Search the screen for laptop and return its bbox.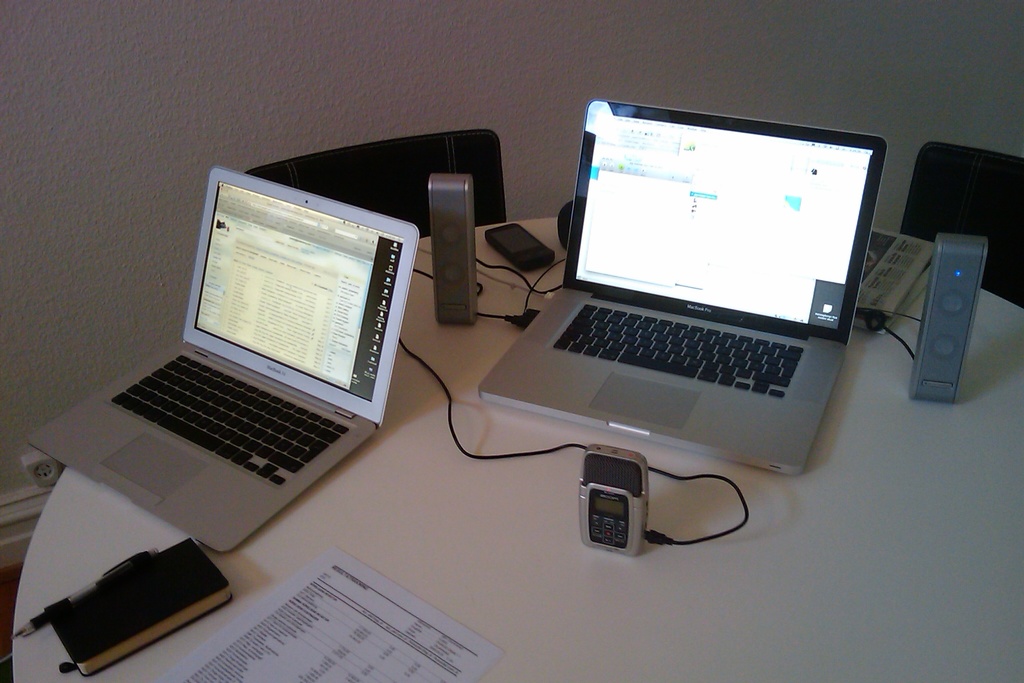
Found: BBox(474, 100, 885, 476).
